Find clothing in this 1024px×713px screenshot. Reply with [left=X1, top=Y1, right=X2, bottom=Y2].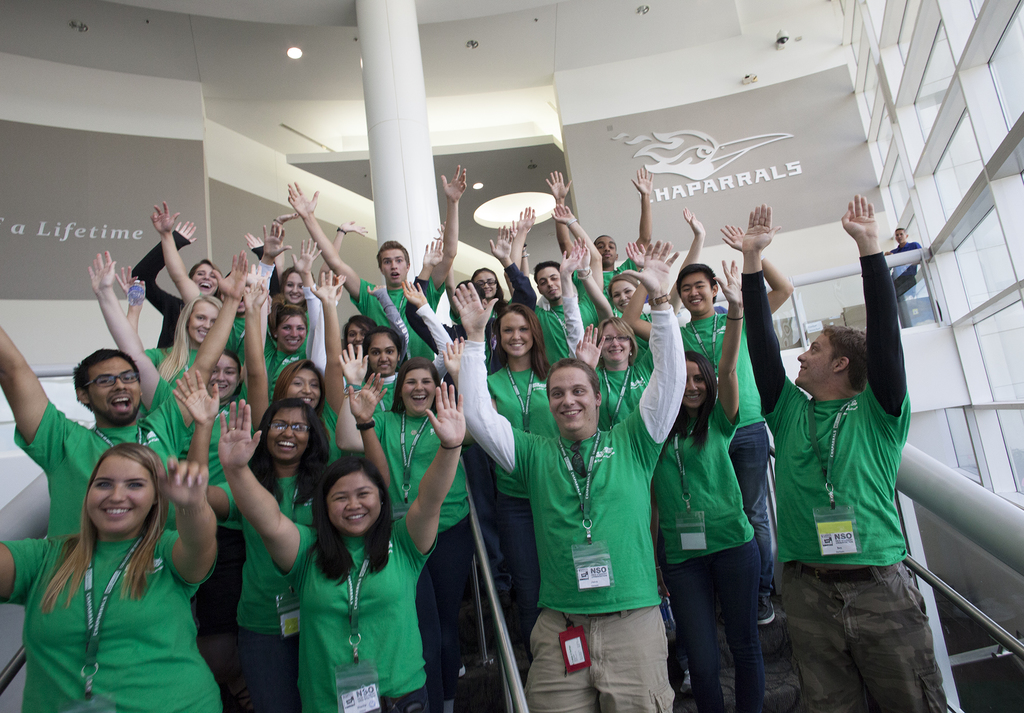
[left=10, top=398, right=199, bottom=537].
